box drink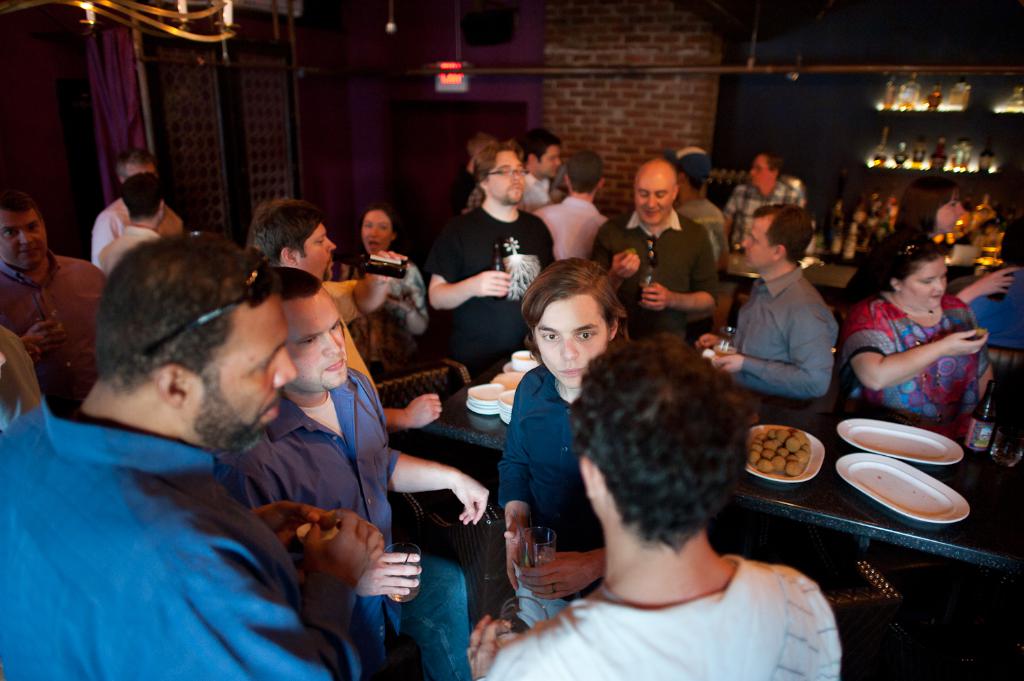
bbox=(969, 386, 999, 450)
